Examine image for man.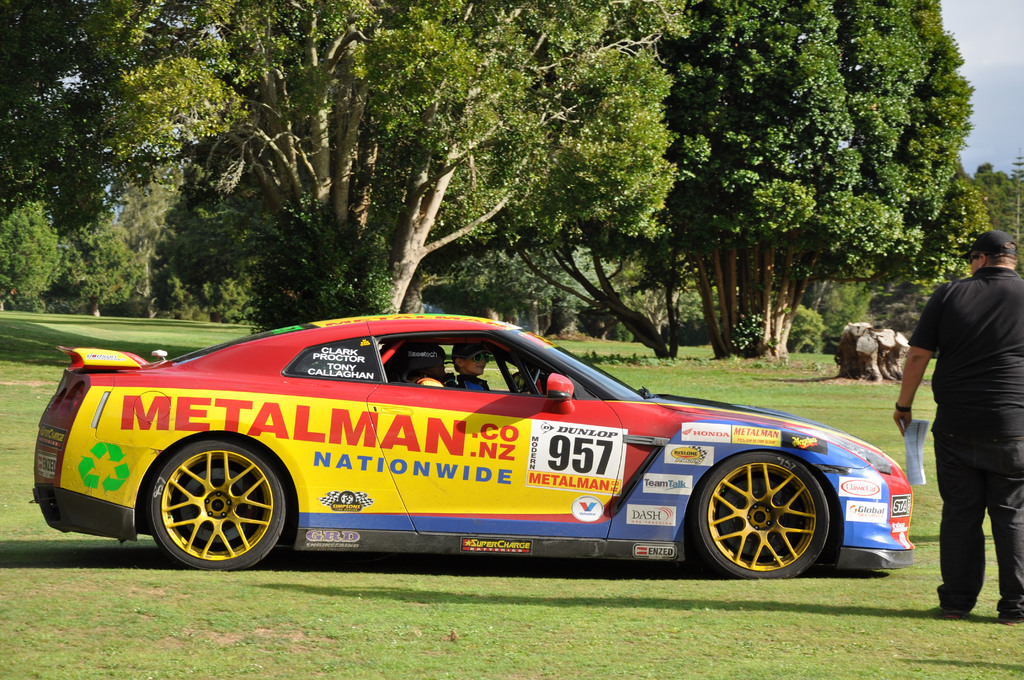
Examination result: l=905, t=213, r=1018, b=615.
